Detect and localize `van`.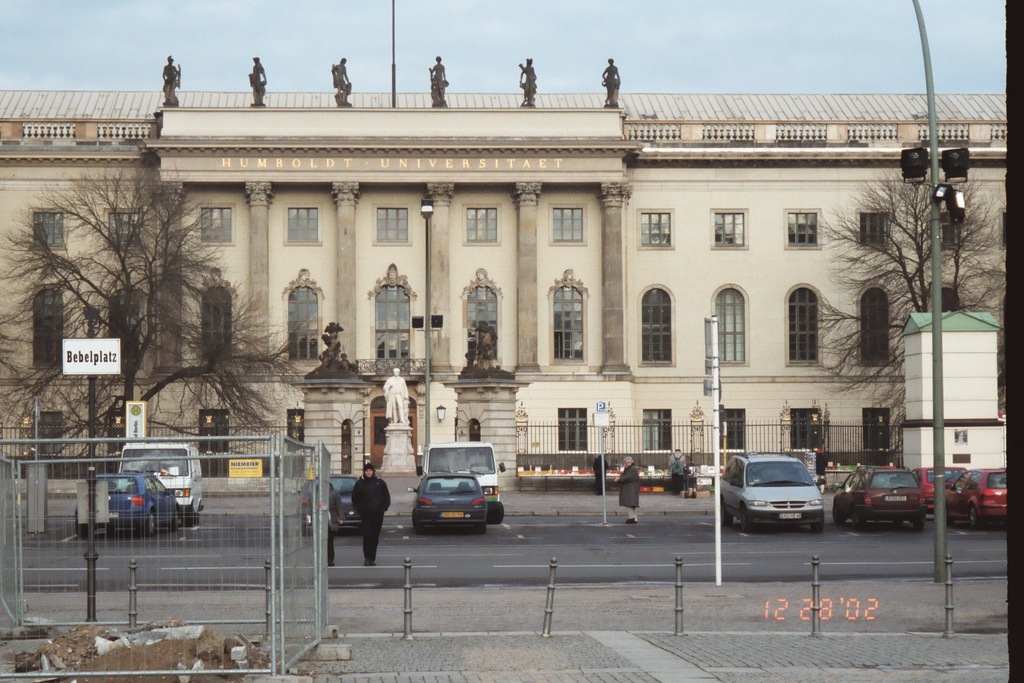
Localized at 414:442:505:524.
